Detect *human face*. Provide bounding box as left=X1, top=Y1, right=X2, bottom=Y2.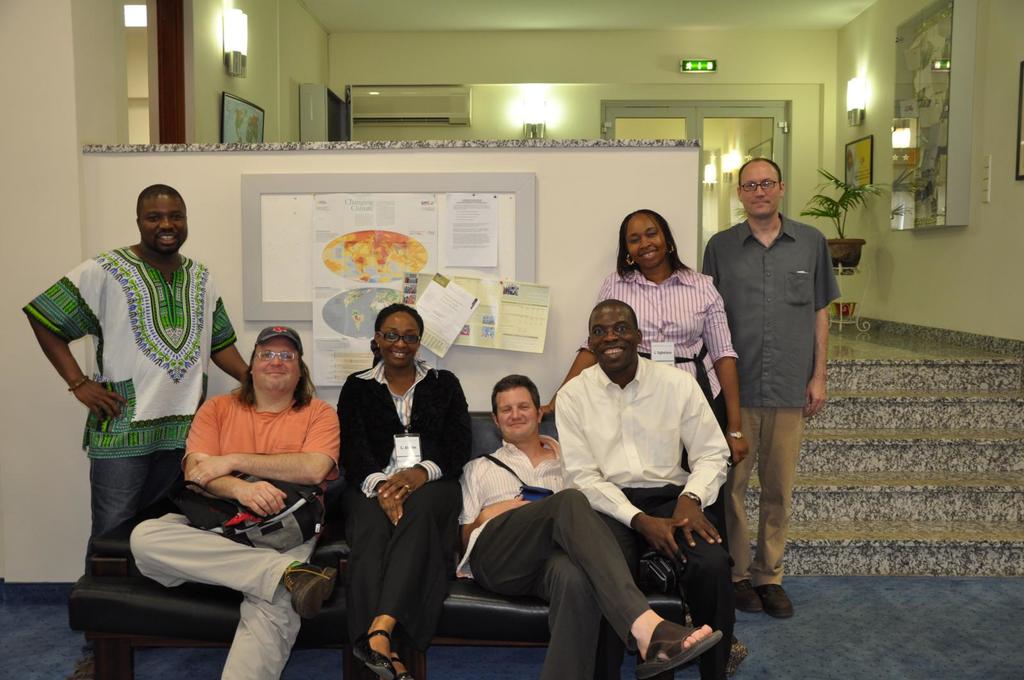
left=245, top=339, right=308, bottom=390.
